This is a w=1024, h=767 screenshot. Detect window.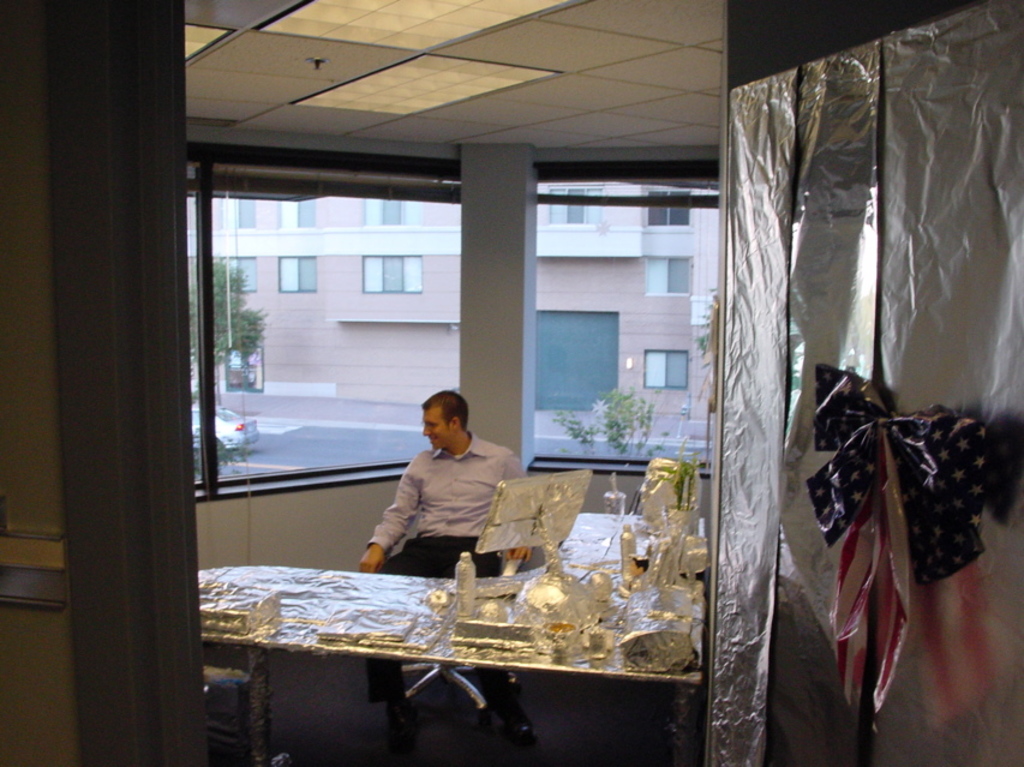
crop(224, 337, 262, 399).
